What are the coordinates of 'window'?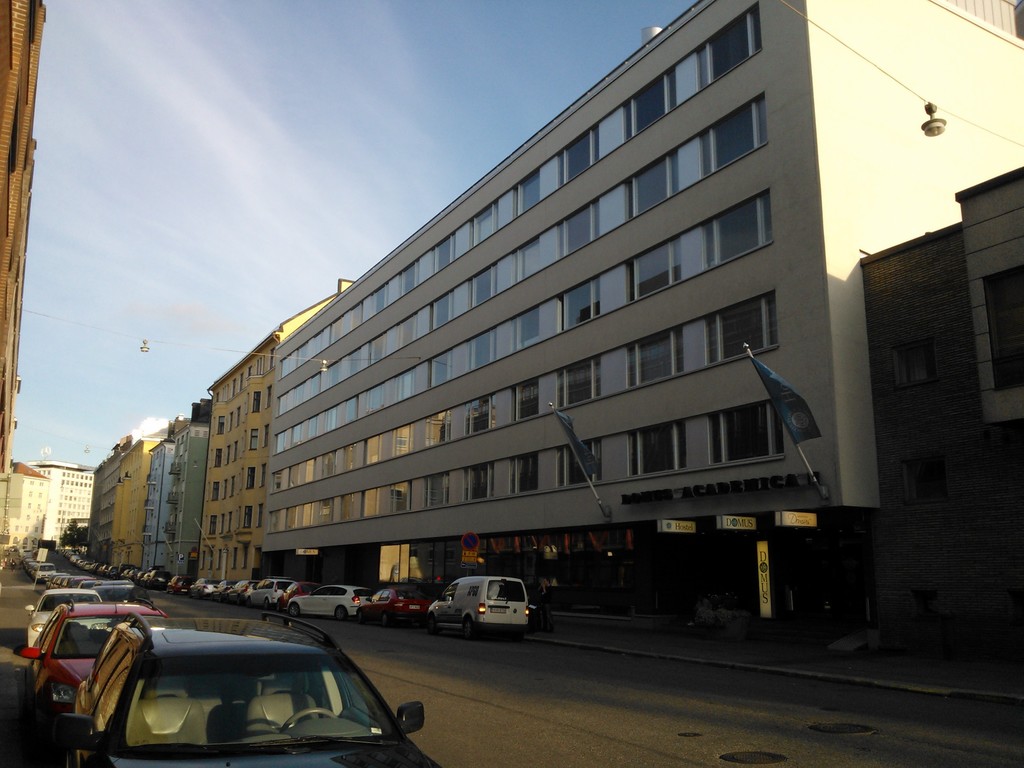
<bbox>697, 5, 759, 91</bbox>.
